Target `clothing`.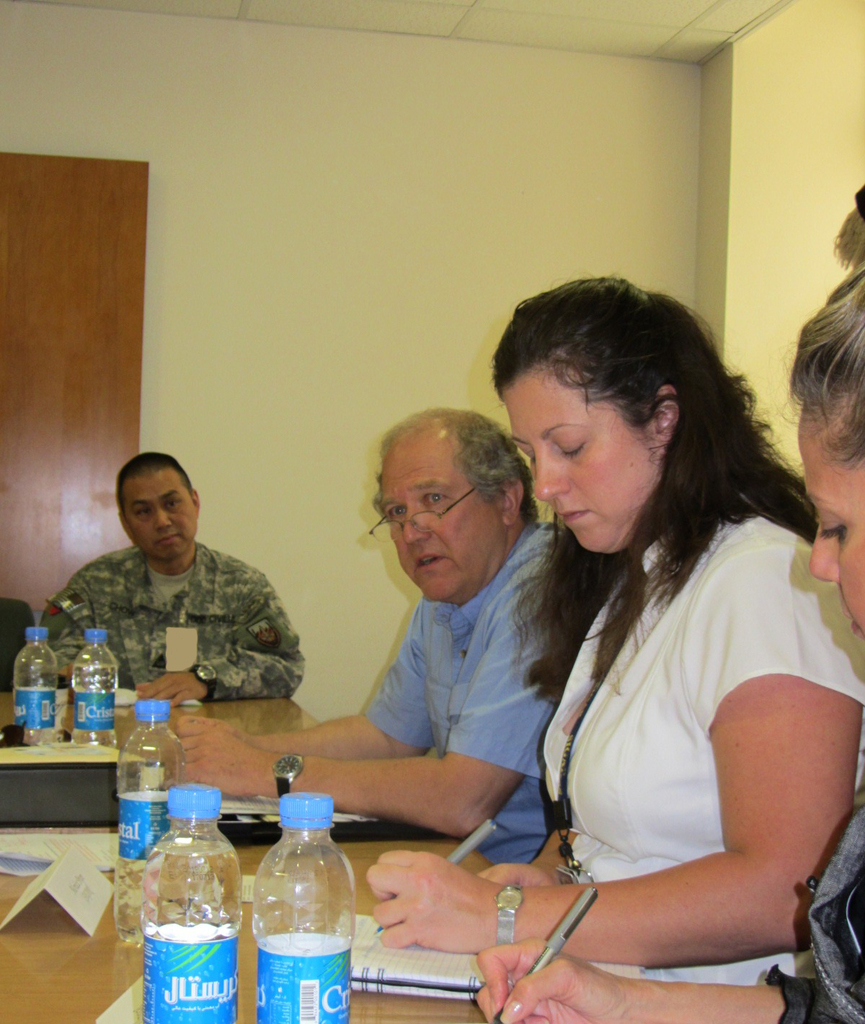
Target region: left=355, top=515, right=574, bottom=876.
